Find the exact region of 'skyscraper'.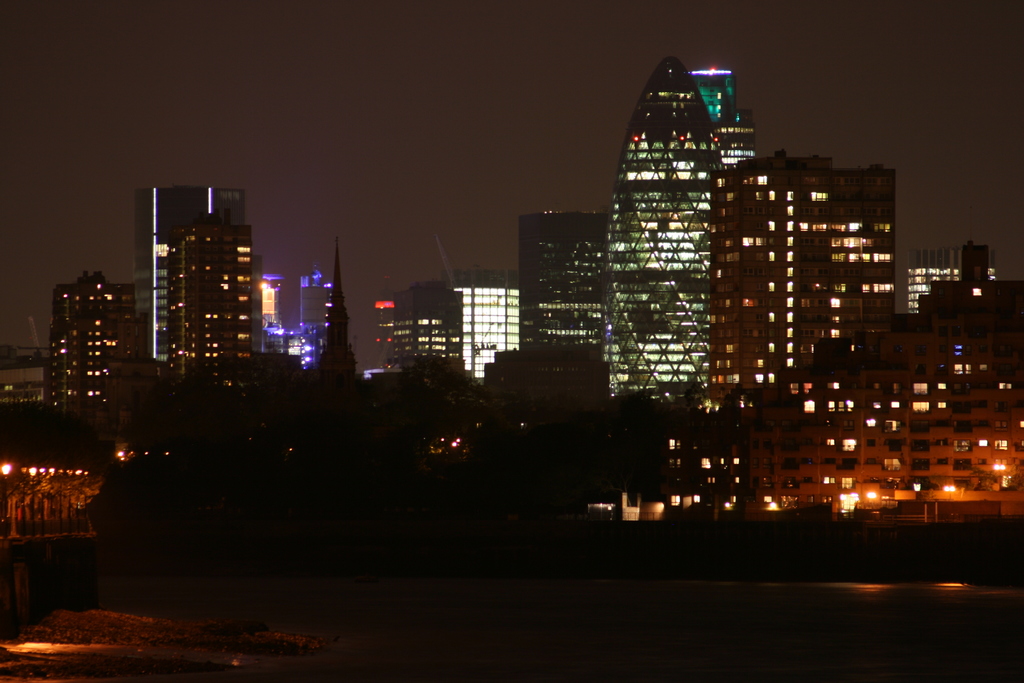
Exact region: [596,51,740,401].
